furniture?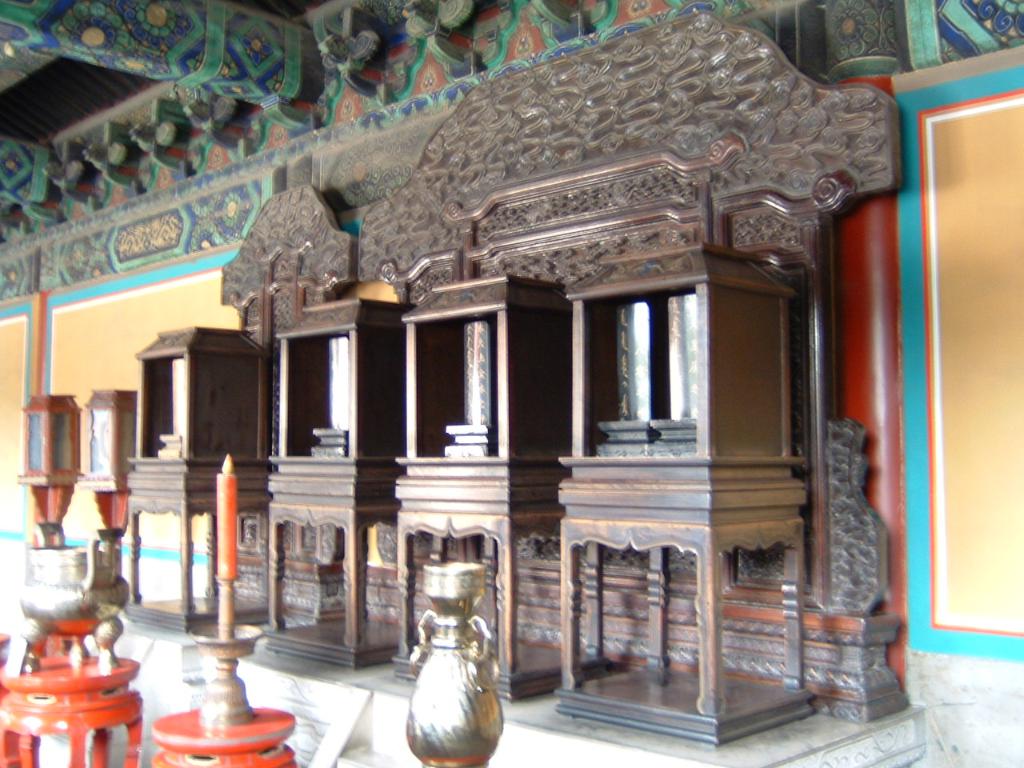
(150,705,295,767)
